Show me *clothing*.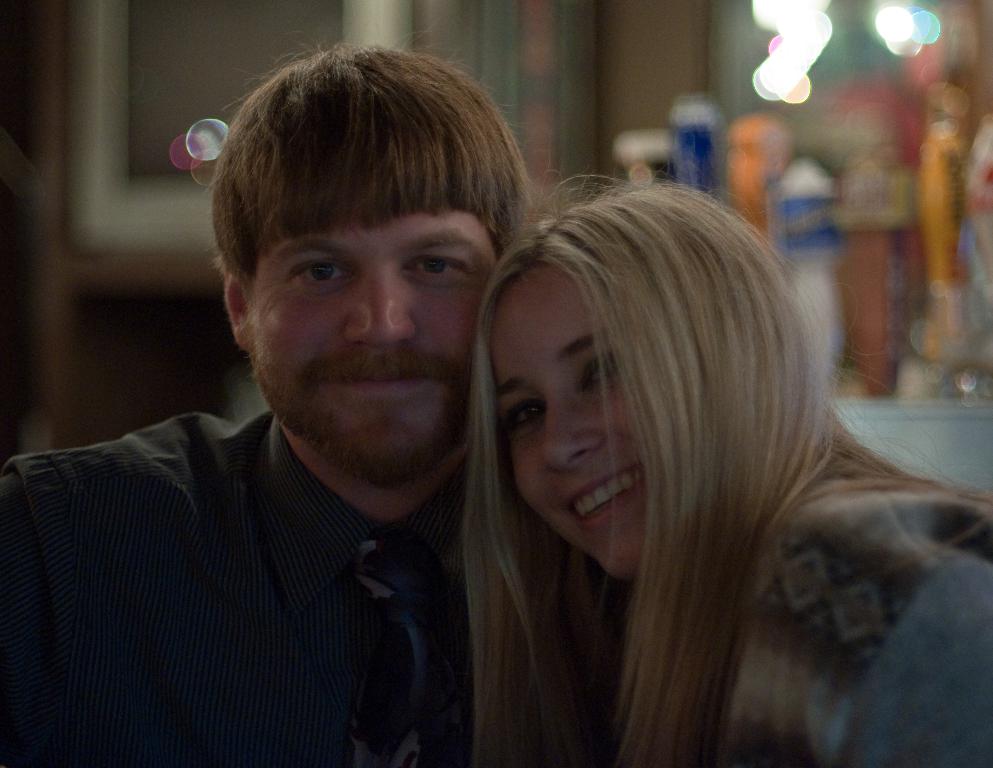
*clothing* is here: l=12, t=344, r=546, b=757.
